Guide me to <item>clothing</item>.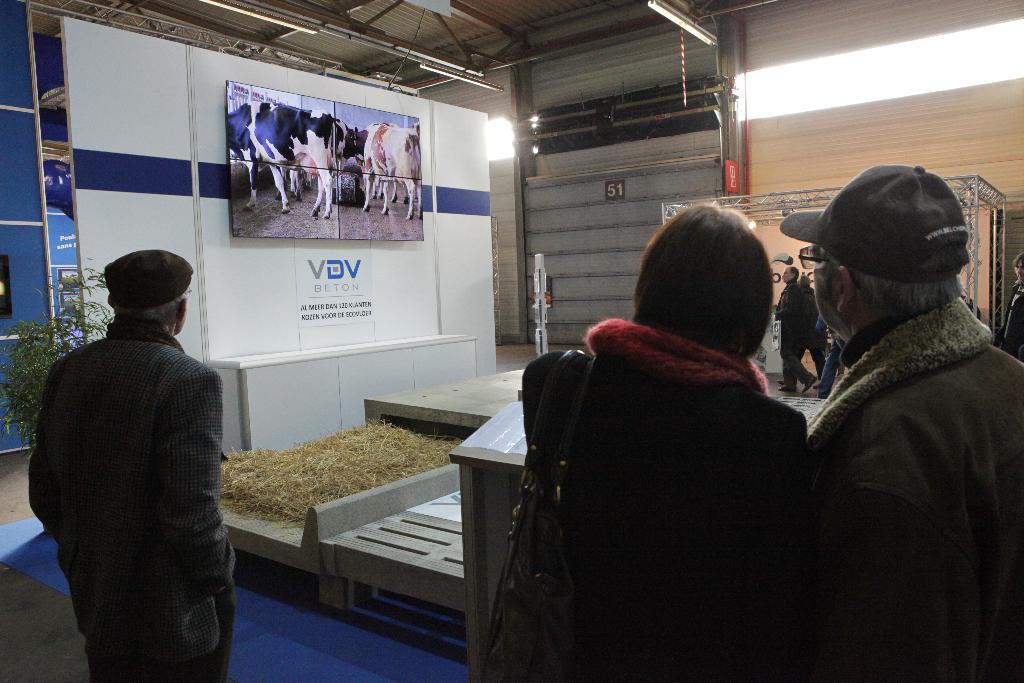
Guidance: l=808, t=315, r=1015, b=679.
